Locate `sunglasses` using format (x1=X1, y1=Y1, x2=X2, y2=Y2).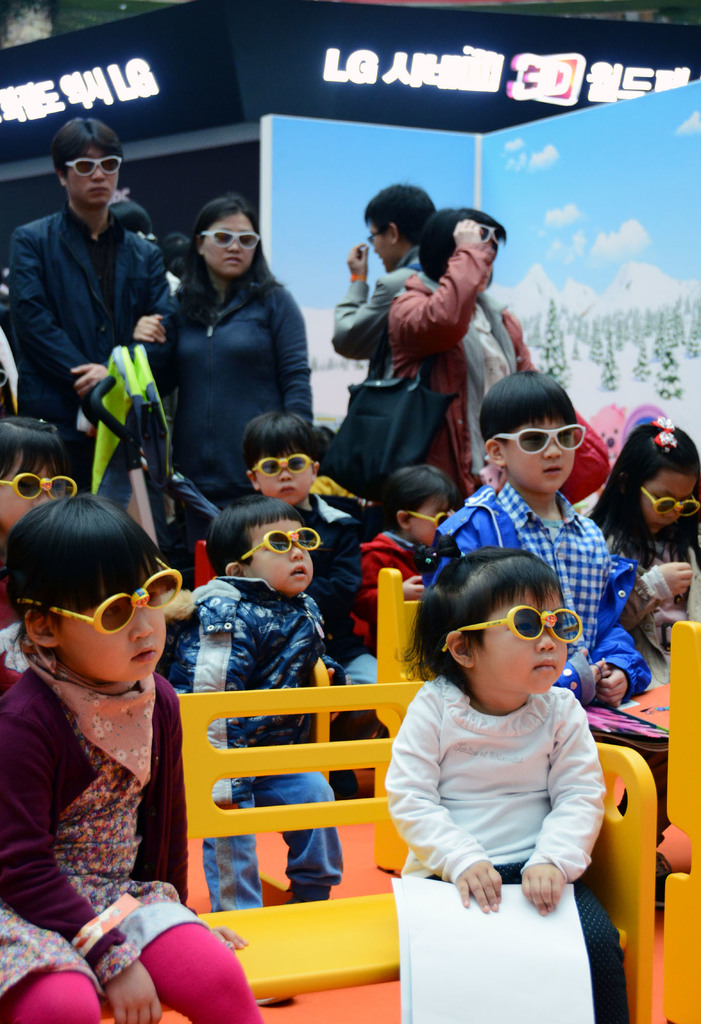
(x1=444, y1=606, x2=584, y2=655).
